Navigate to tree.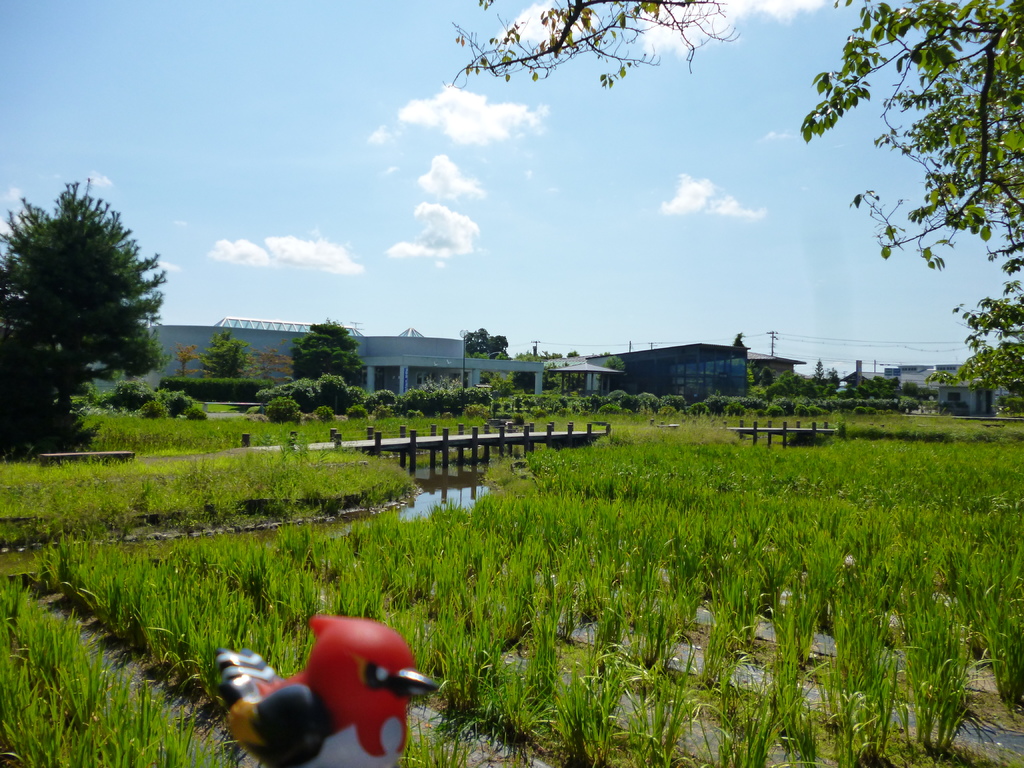
Navigation target: <box>311,369,357,422</box>.
